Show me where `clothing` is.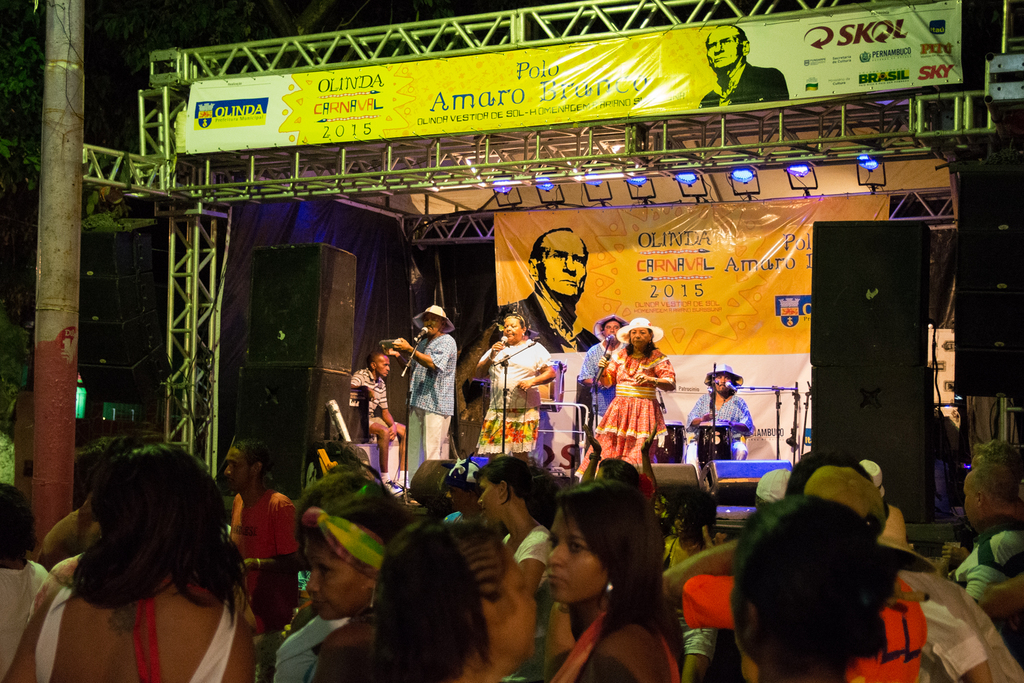
`clothing` is at <bbox>473, 335, 553, 457</bbox>.
